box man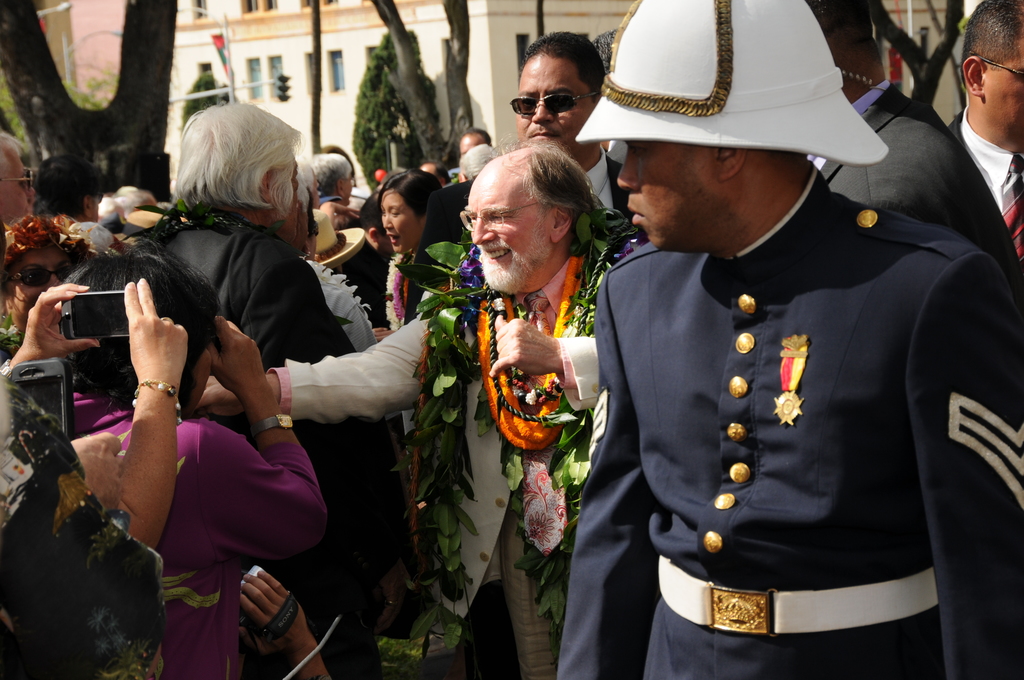
<region>947, 0, 1023, 258</region>
